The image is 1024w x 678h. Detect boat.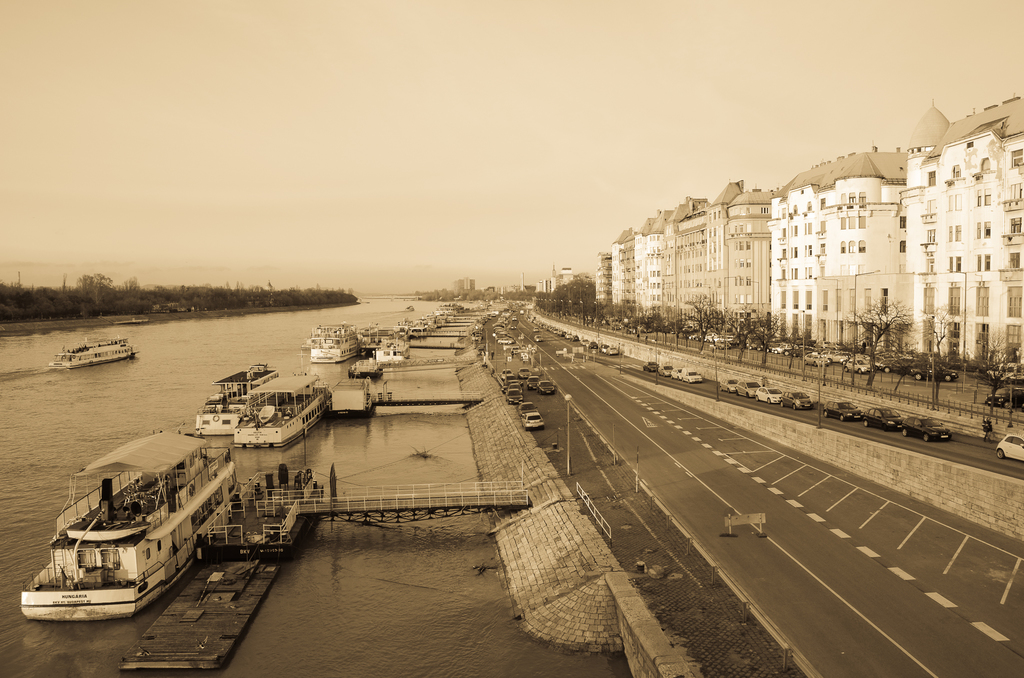
Detection: 372:322:406:375.
